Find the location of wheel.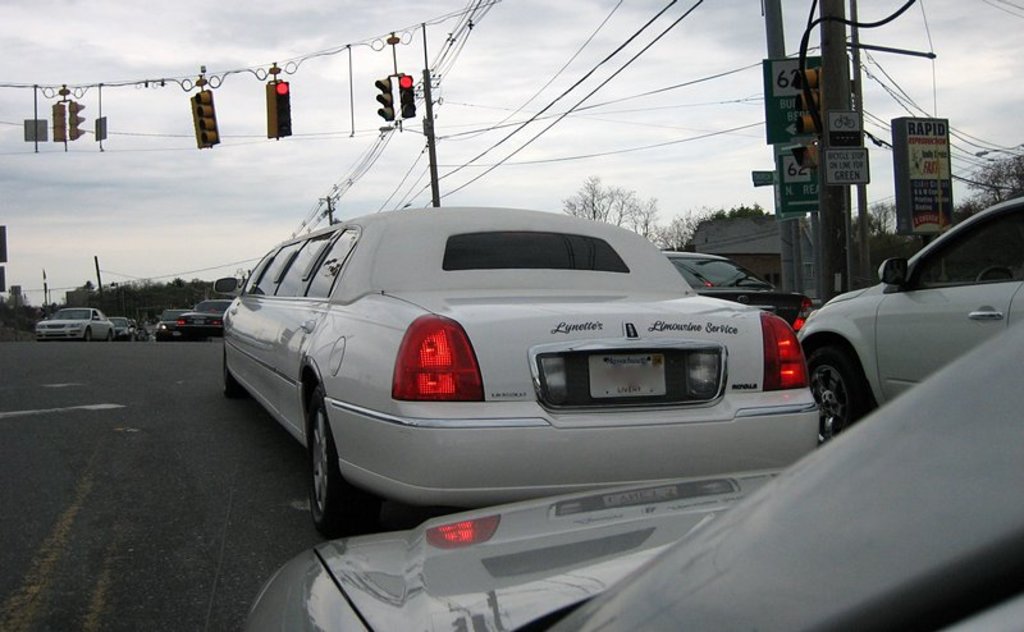
Location: <region>109, 331, 116, 344</region>.
